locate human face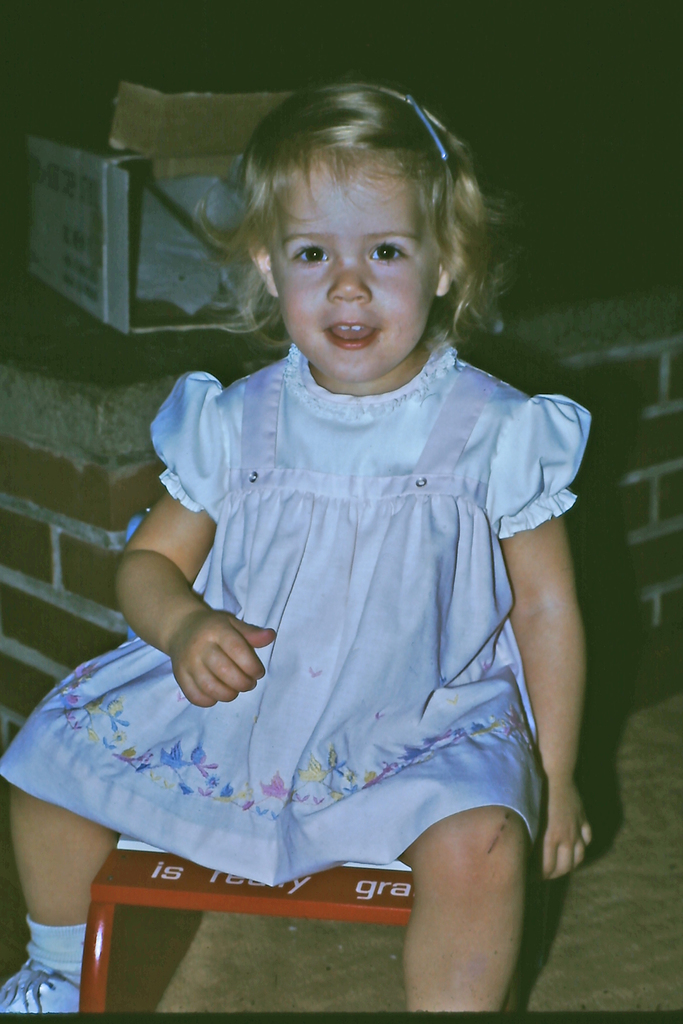
x1=271 y1=149 x2=442 y2=382
